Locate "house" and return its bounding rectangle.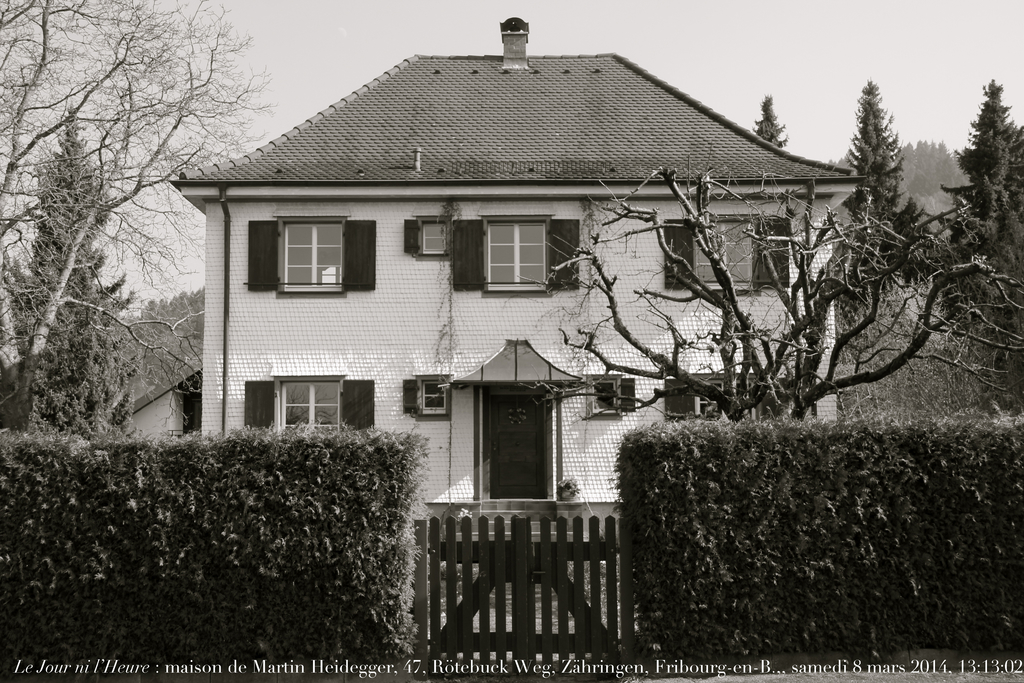
172:5:945:578.
